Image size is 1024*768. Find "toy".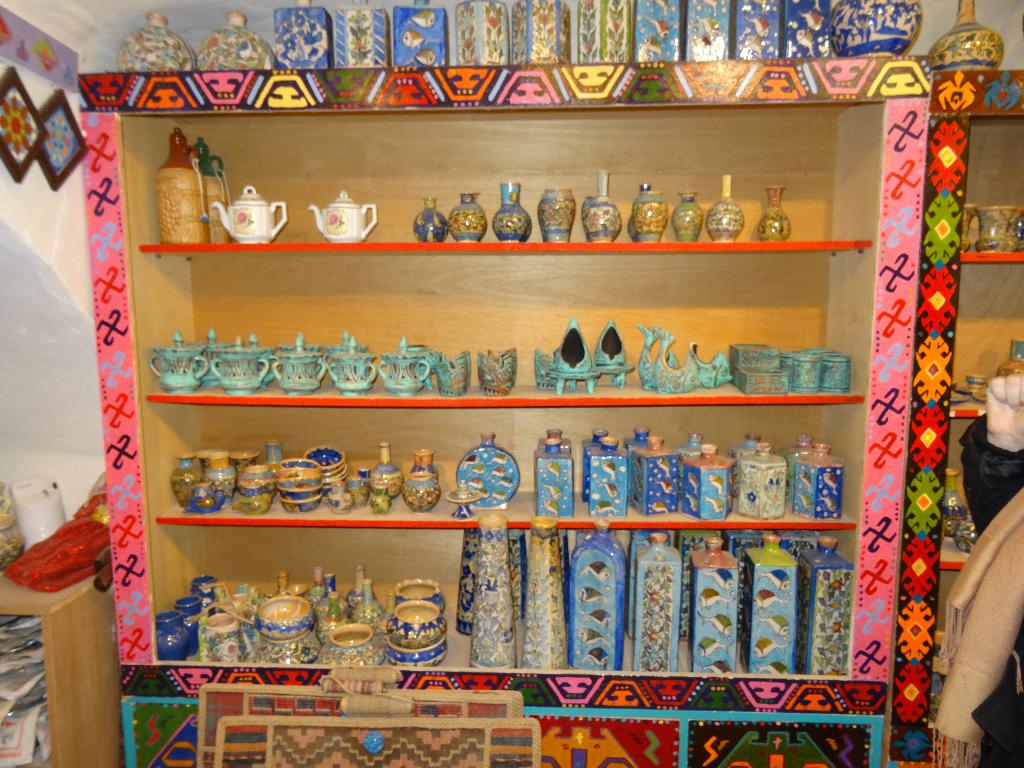
(left=323, top=332, right=369, bottom=369).
